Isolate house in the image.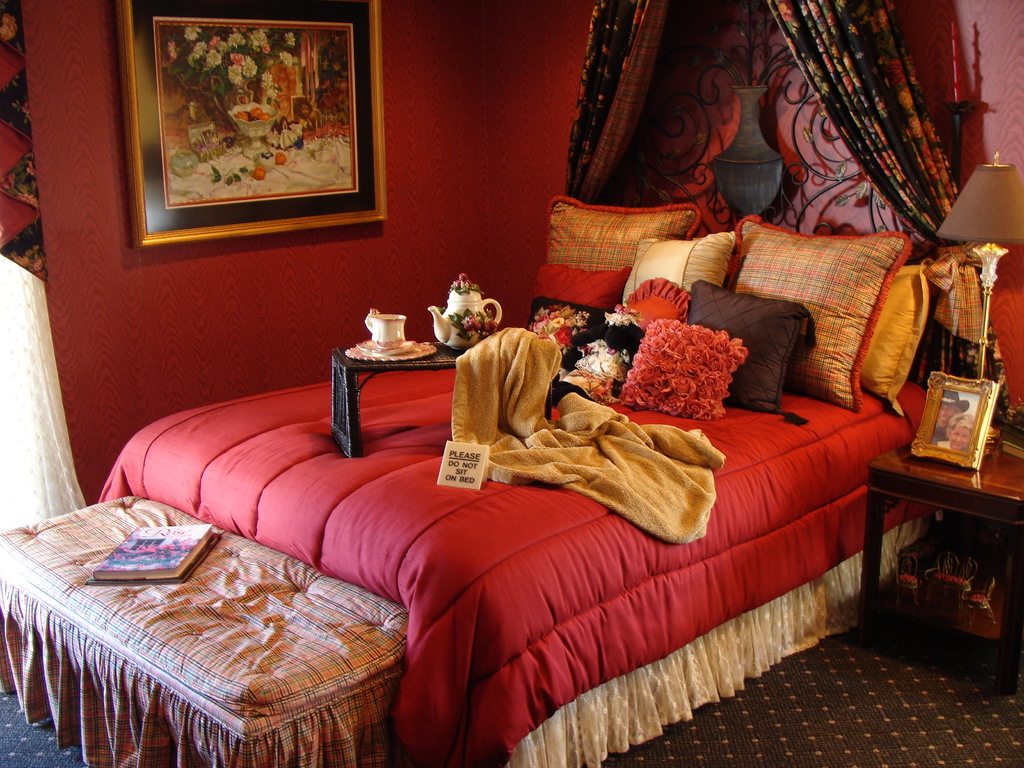
Isolated region: rect(0, 0, 1023, 767).
